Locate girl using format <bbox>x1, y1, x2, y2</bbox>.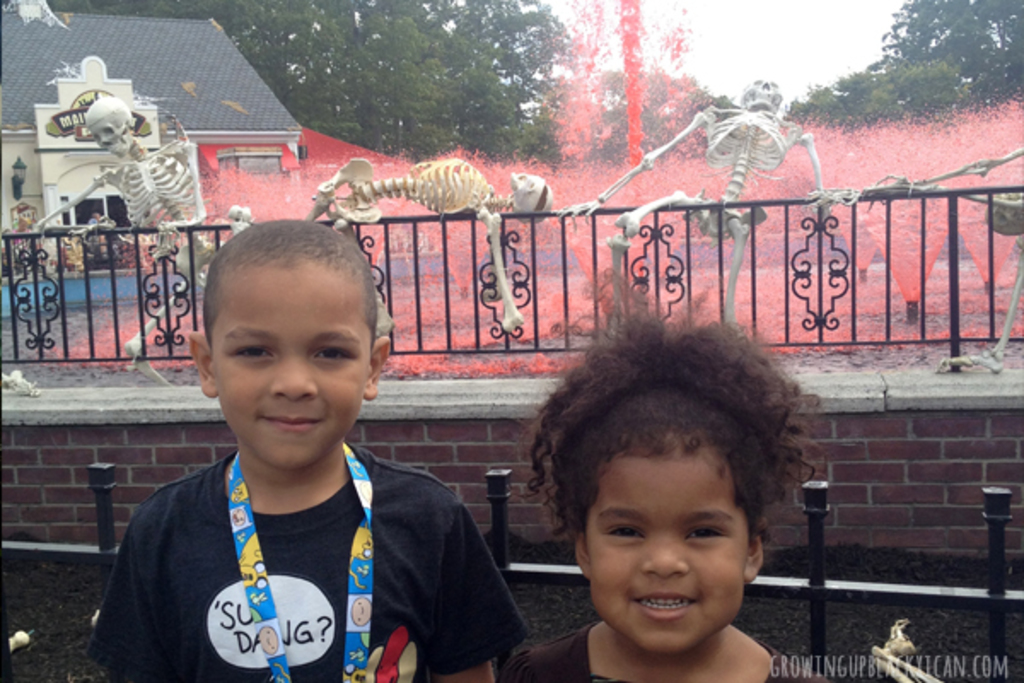
<bbox>480, 299, 841, 681</bbox>.
